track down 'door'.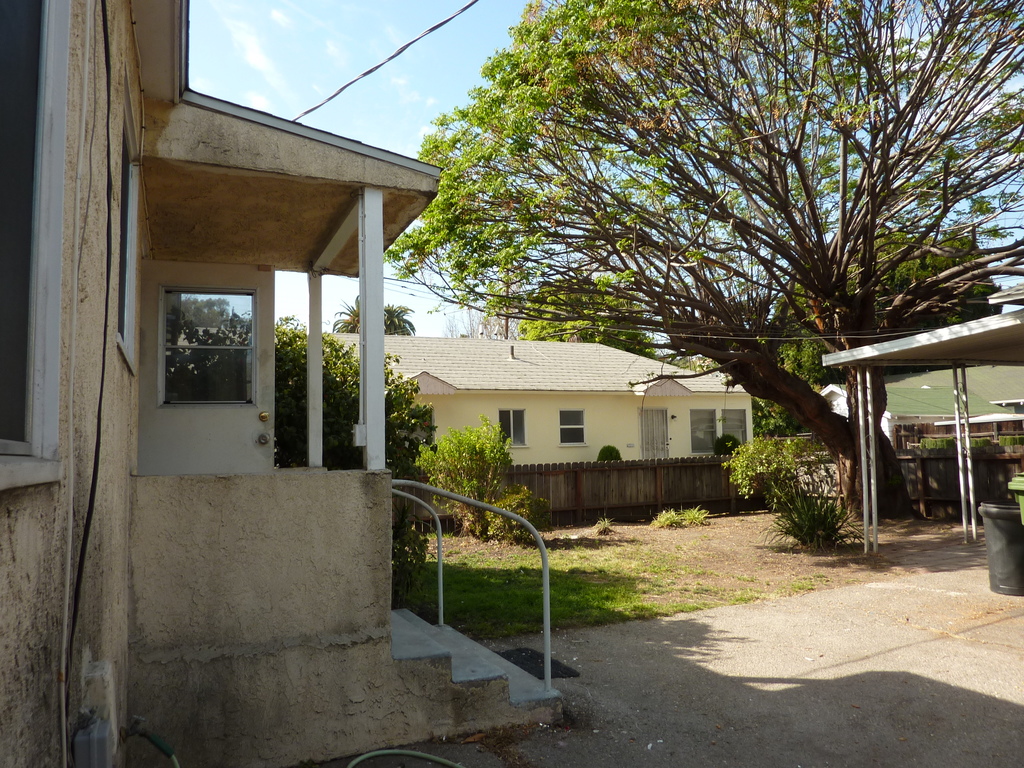
Tracked to crop(138, 257, 277, 476).
